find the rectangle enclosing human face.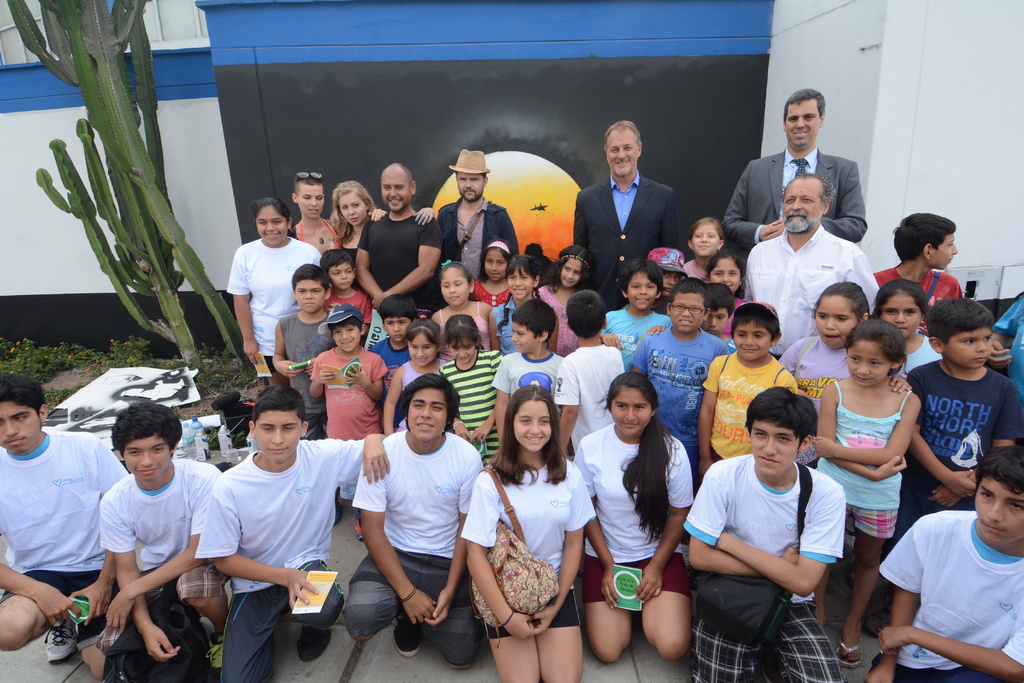
972:475:1021:547.
